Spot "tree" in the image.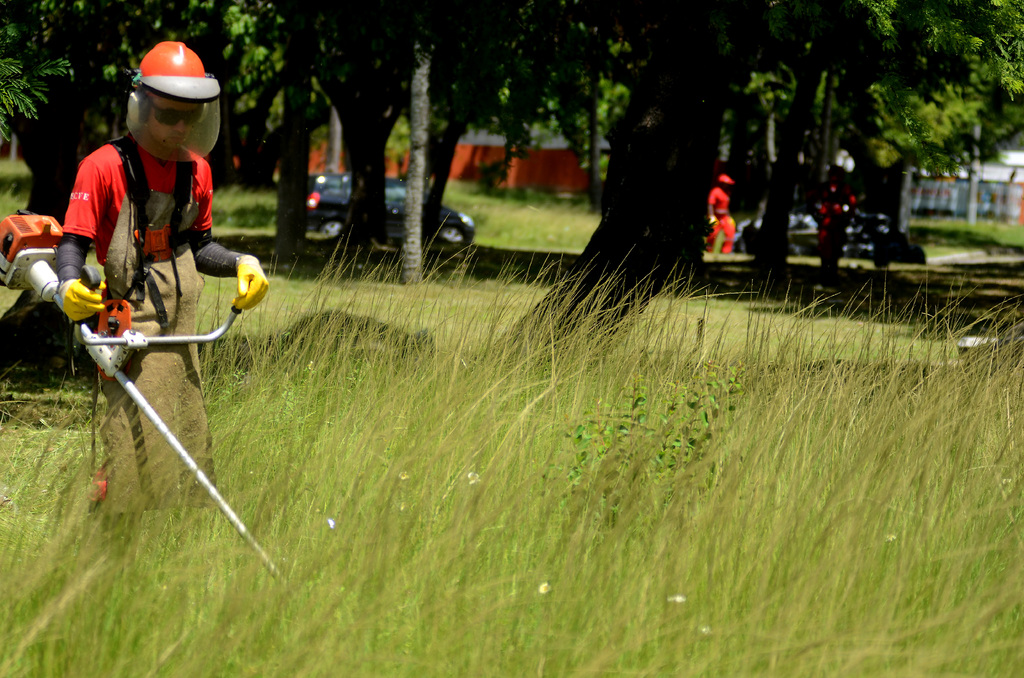
"tree" found at rect(0, 0, 223, 213).
